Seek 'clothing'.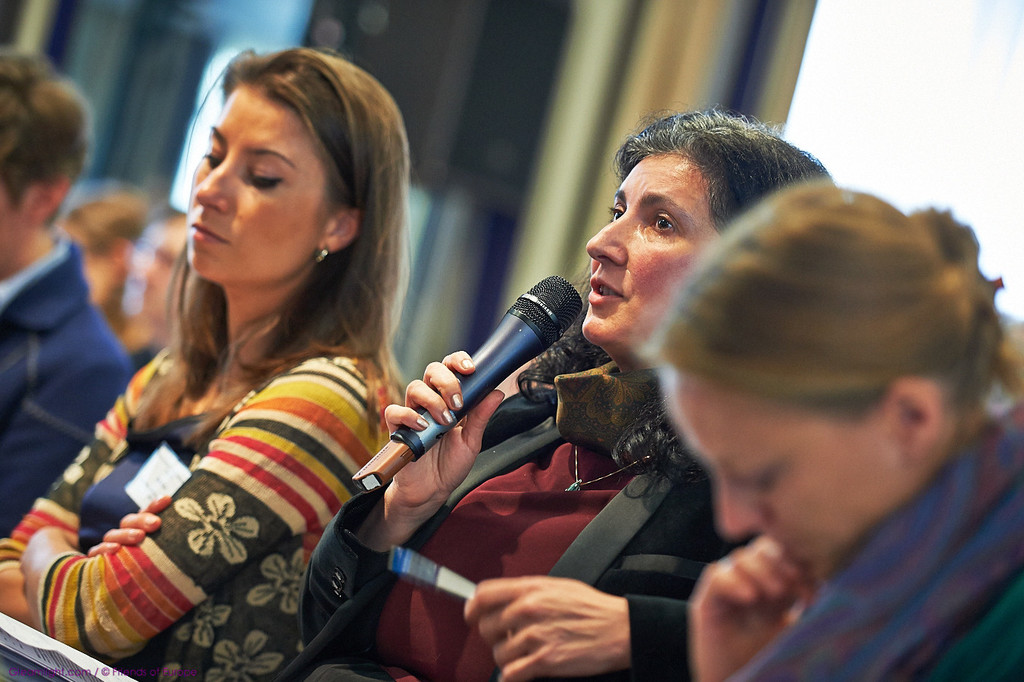
l=0, t=219, r=132, b=540.
